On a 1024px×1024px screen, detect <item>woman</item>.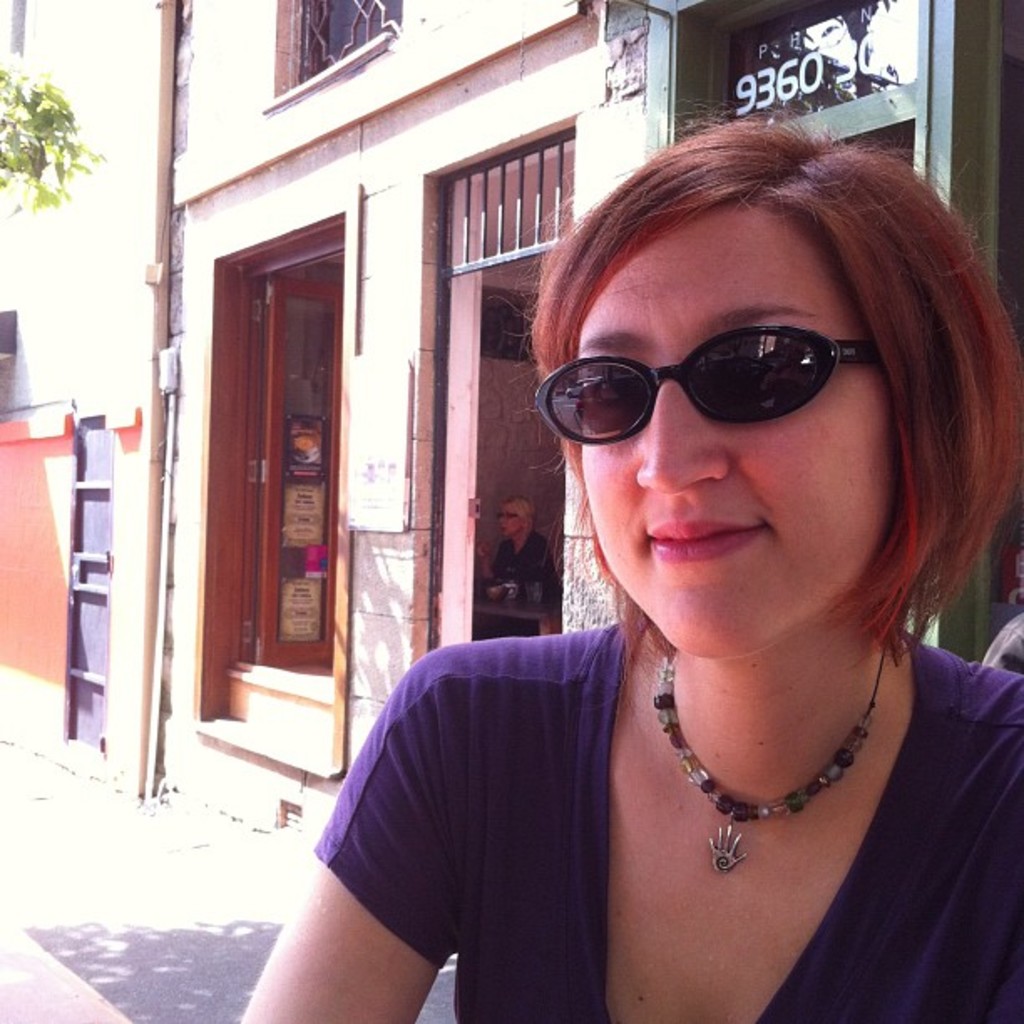
left=291, top=120, right=1023, bottom=1011.
